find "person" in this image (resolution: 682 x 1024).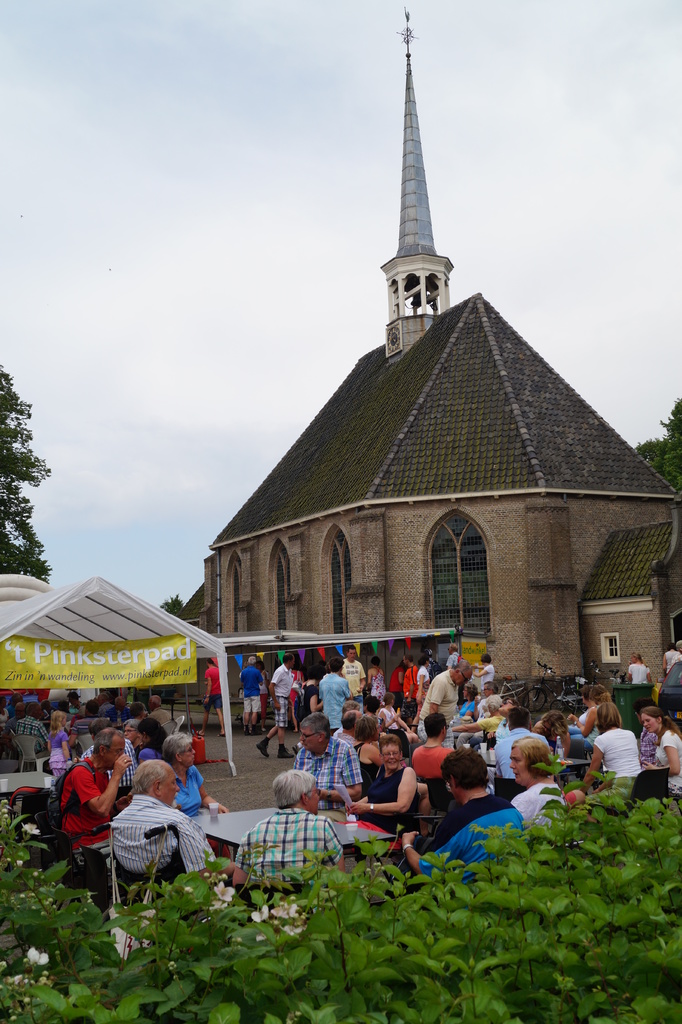
{"x1": 485, "y1": 697, "x2": 519, "y2": 783}.
